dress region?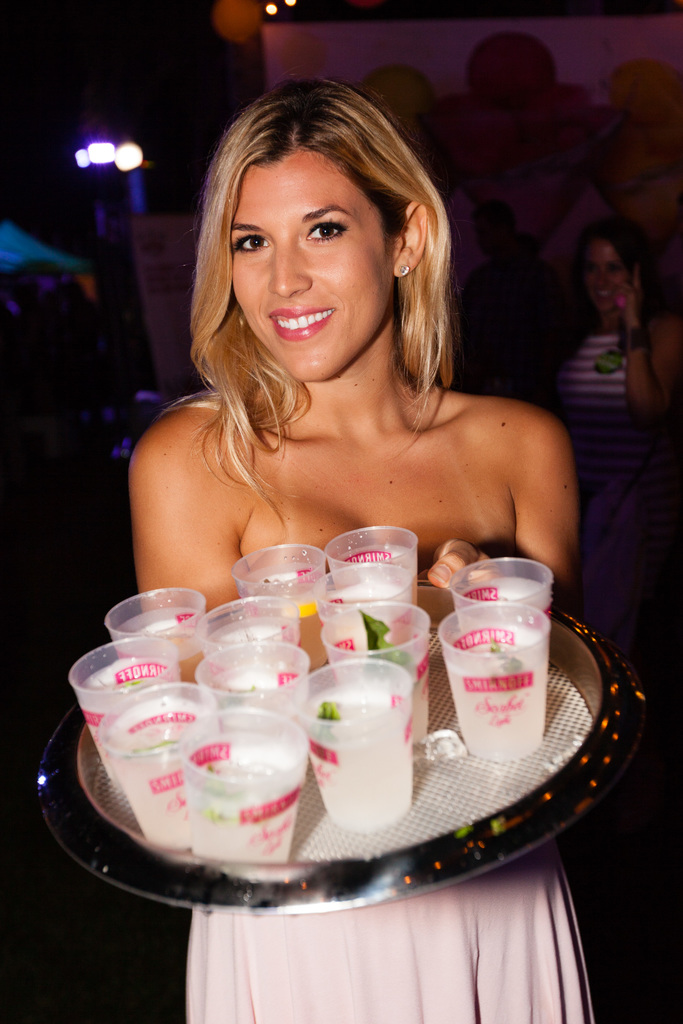
detection(558, 324, 633, 410)
